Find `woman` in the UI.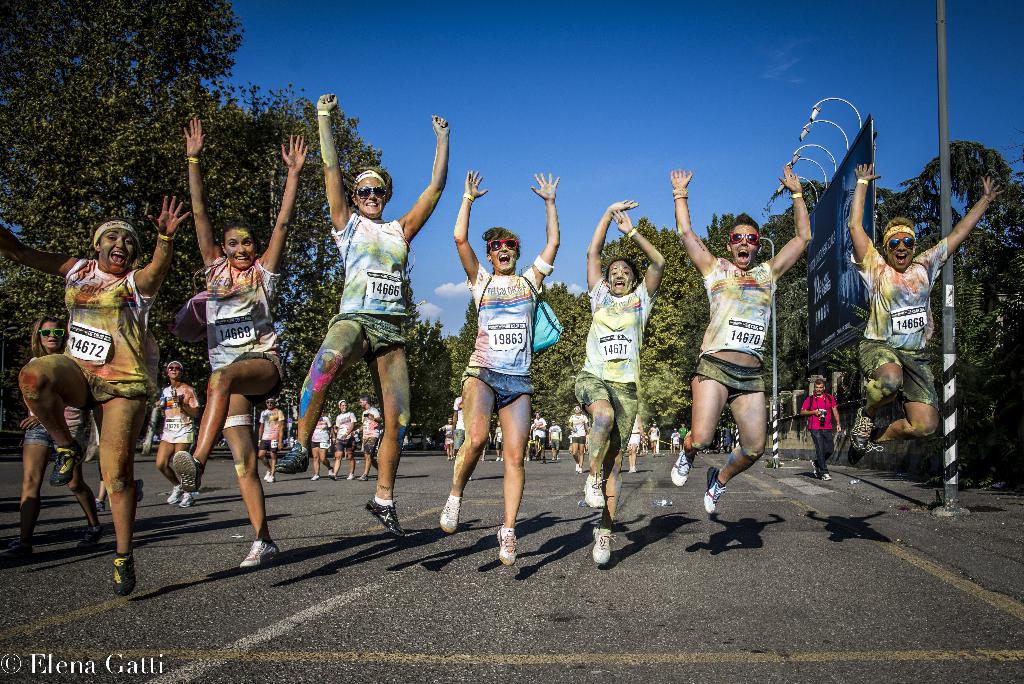
UI element at select_region(438, 167, 566, 569).
